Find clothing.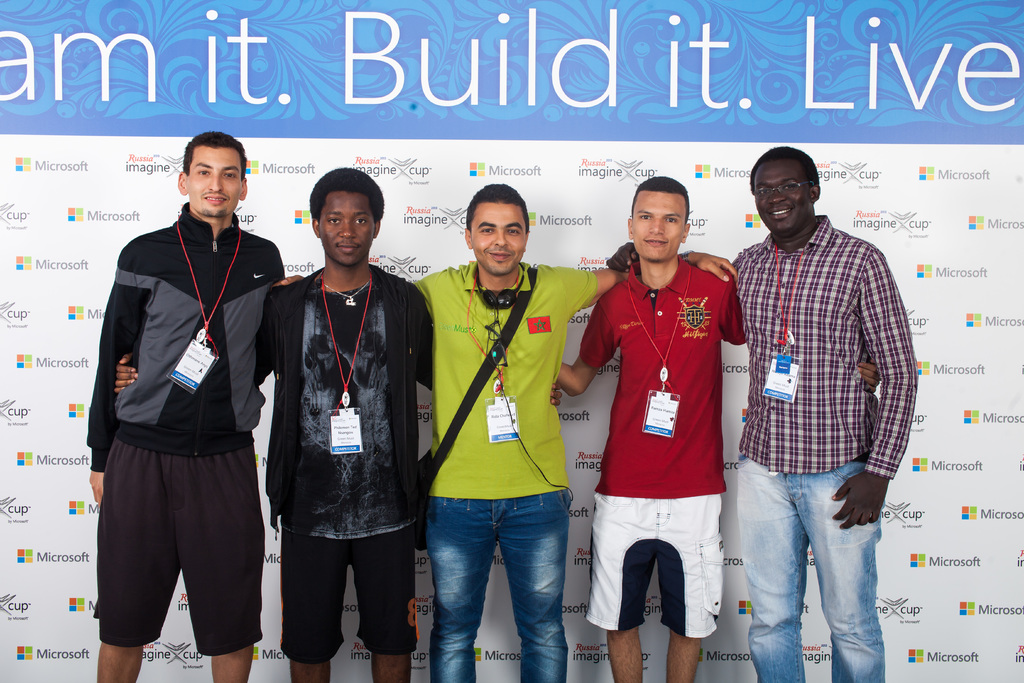
x1=724, y1=210, x2=920, y2=682.
